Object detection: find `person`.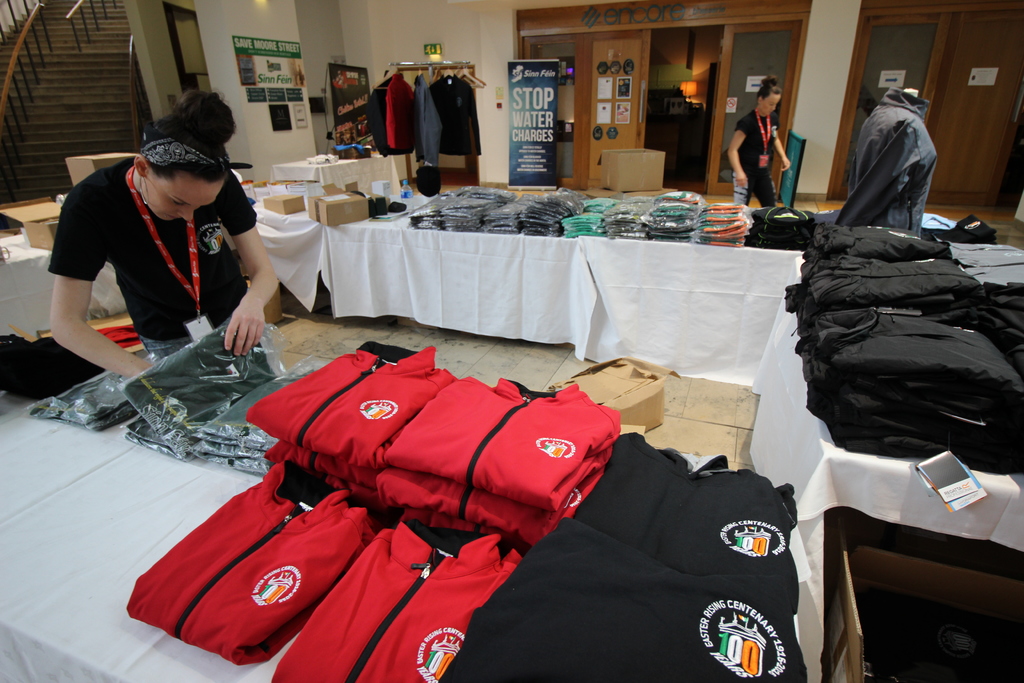
locate(727, 74, 796, 211).
